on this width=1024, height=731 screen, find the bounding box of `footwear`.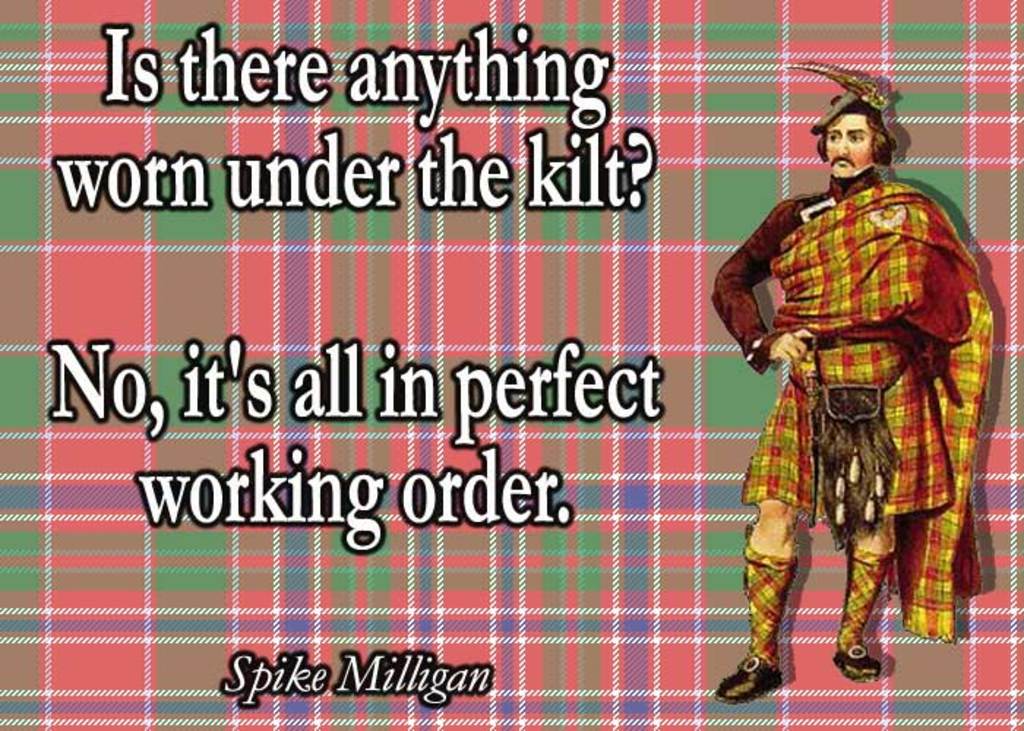
Bounding box: [714,655,783,711].
